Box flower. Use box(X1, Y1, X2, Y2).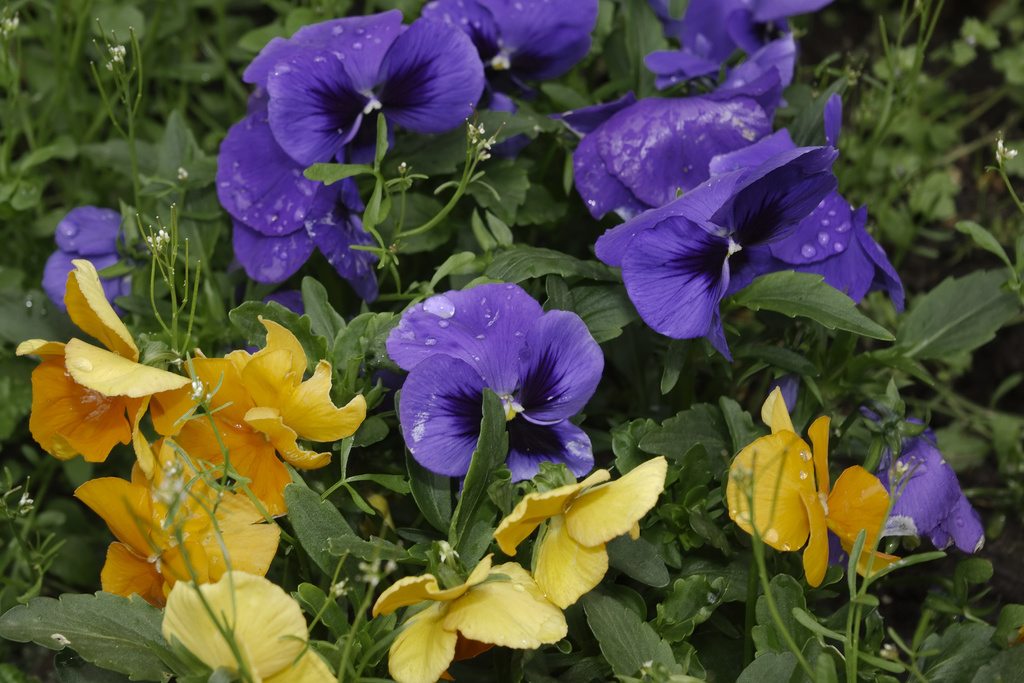
box(211, 81, 411, 307).
